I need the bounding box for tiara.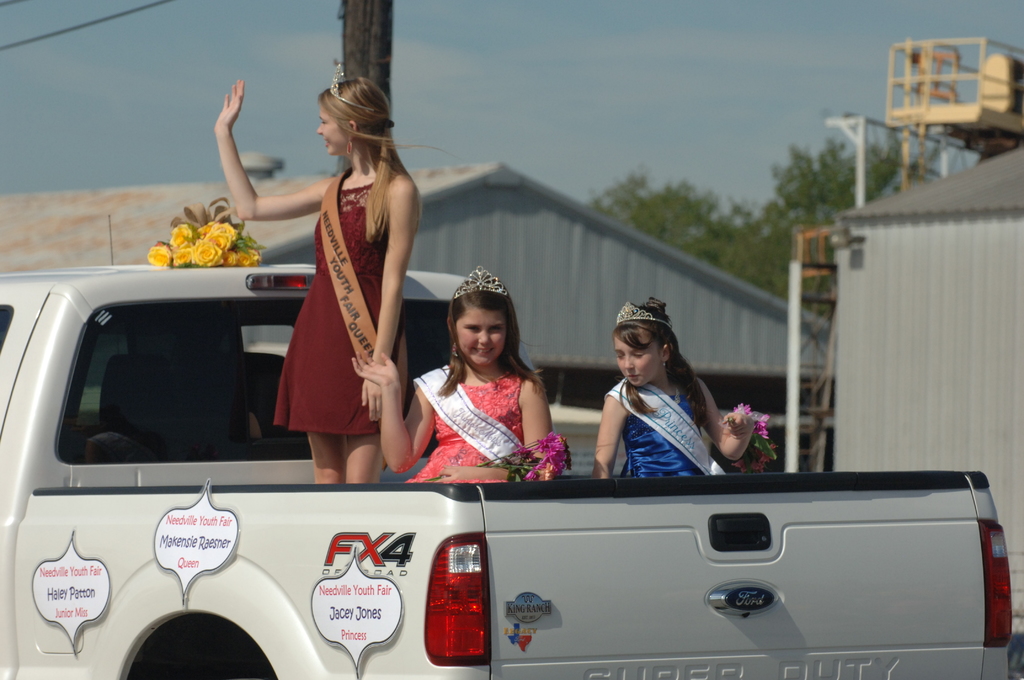
Here it is: bbox=[615, 302, 670, 332].
